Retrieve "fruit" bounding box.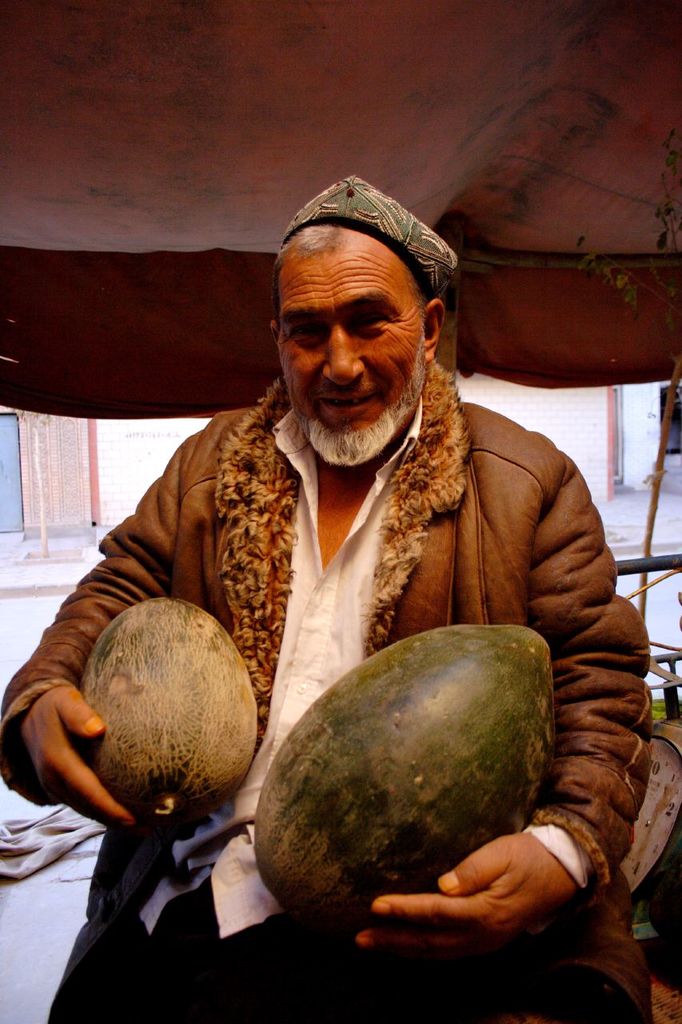
Bounding box: <box>82,594,261,817</box>.
